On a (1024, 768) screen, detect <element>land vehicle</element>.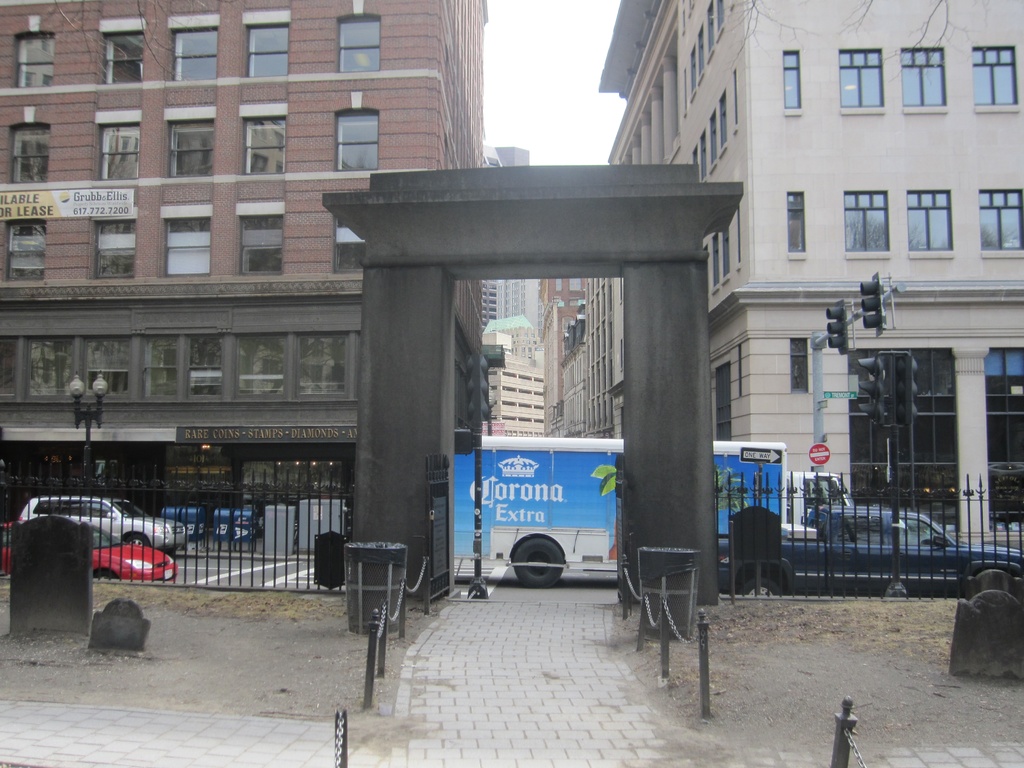
<box>451,430,857,591</box>.
